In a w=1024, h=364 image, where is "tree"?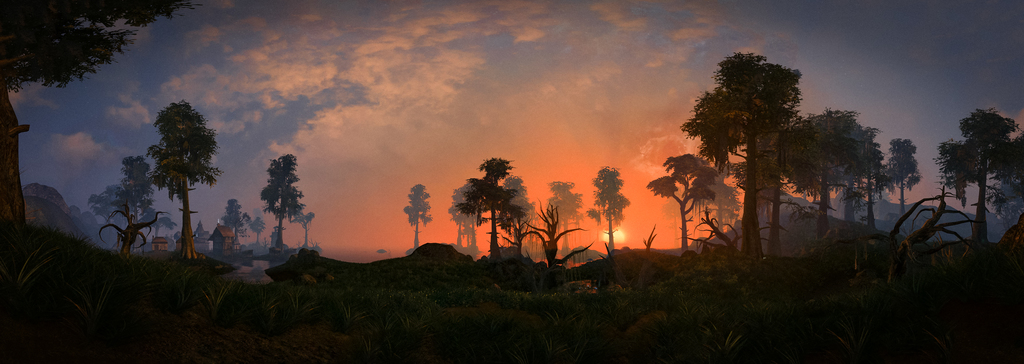
[252, 214, 265, 239].
